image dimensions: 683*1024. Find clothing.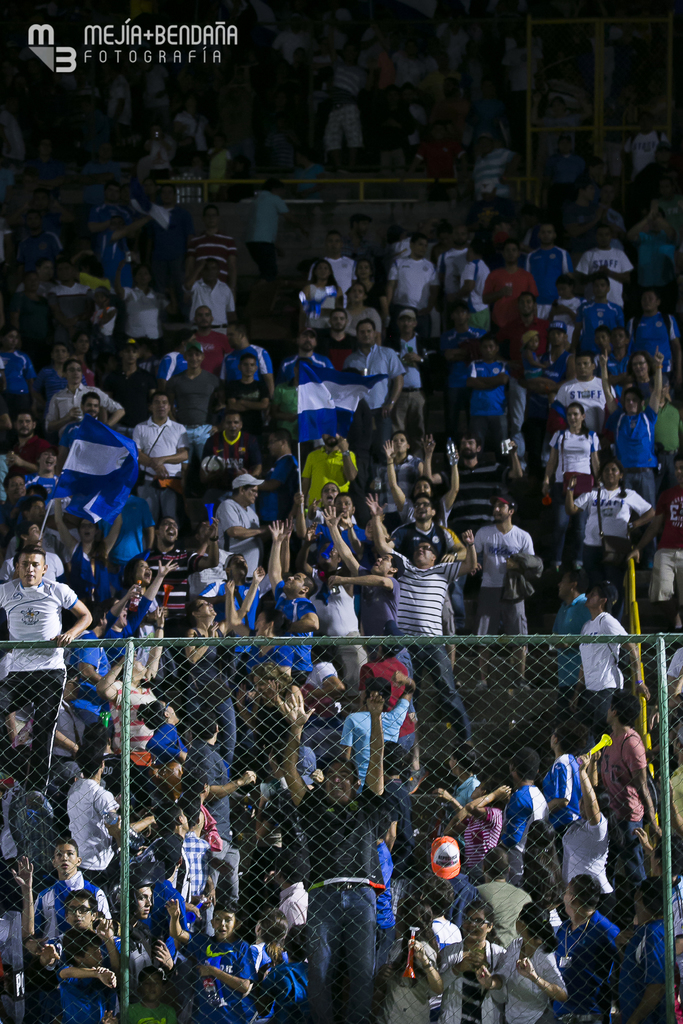
390, 547, 481, 750.
